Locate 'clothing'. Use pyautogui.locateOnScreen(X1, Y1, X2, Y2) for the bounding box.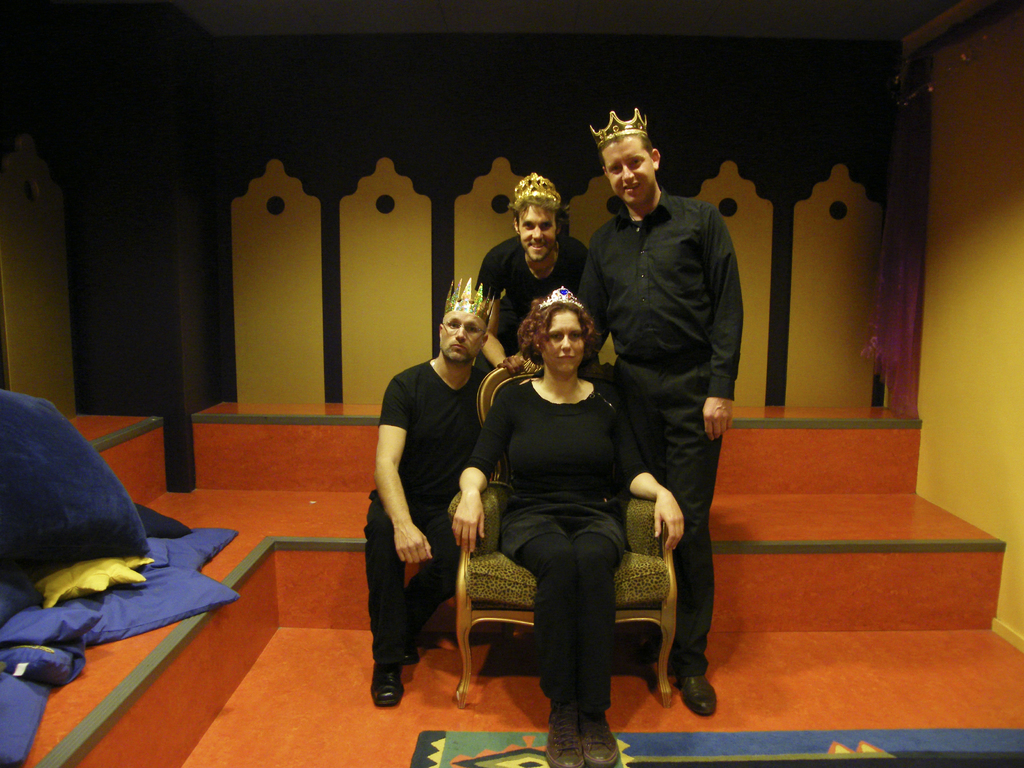
pyautogui.locateOnScreen(440, 320, 694, 739).
